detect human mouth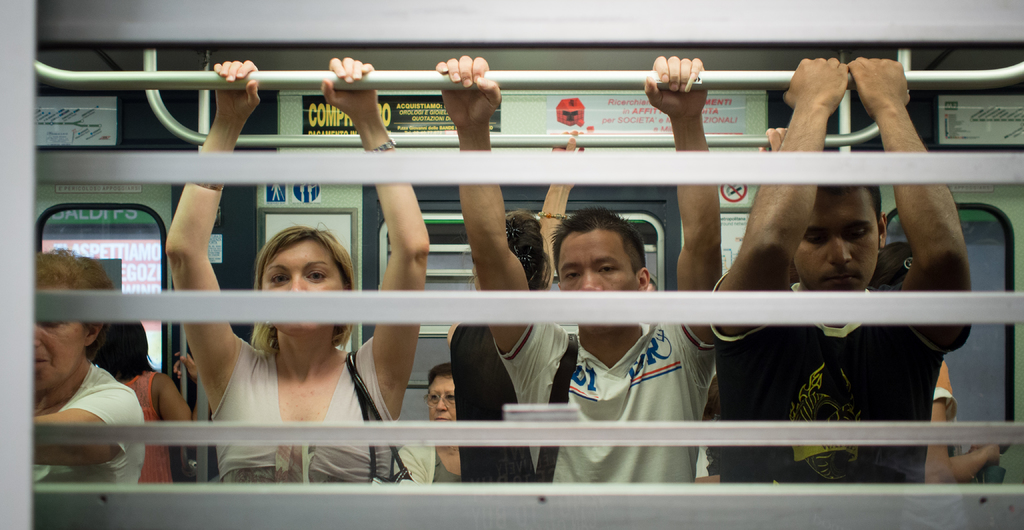
left=826, top=272, right=859, bottom=284
